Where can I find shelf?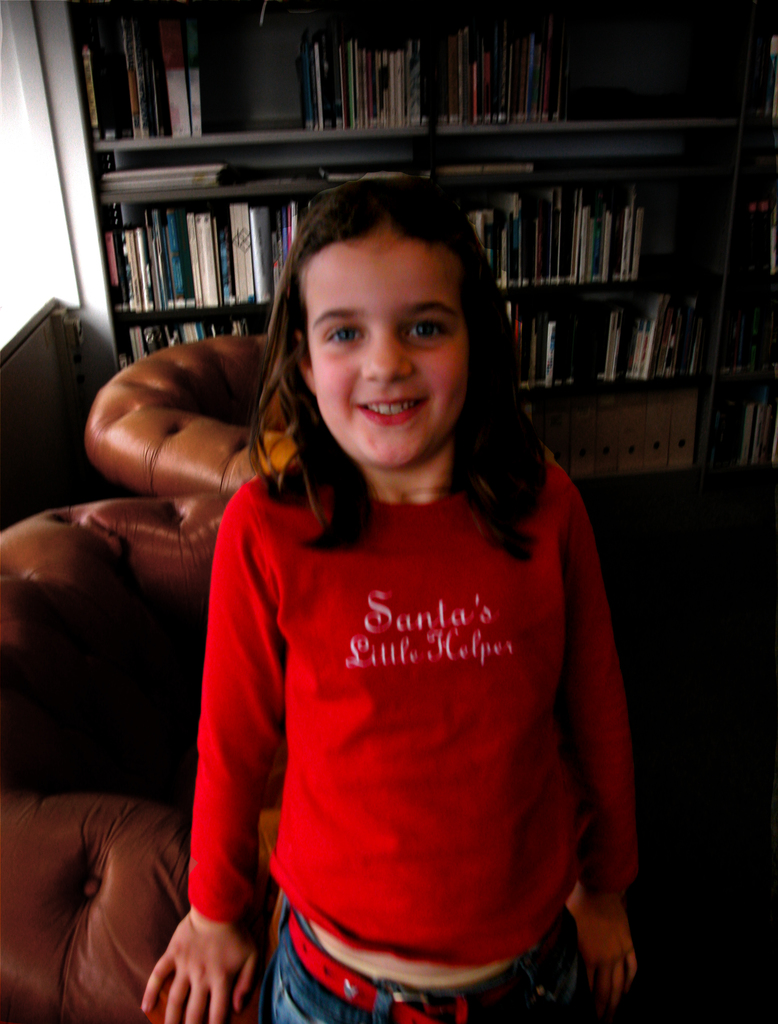
You can find it at [left=67, top=0, right=704, bottom=390].
